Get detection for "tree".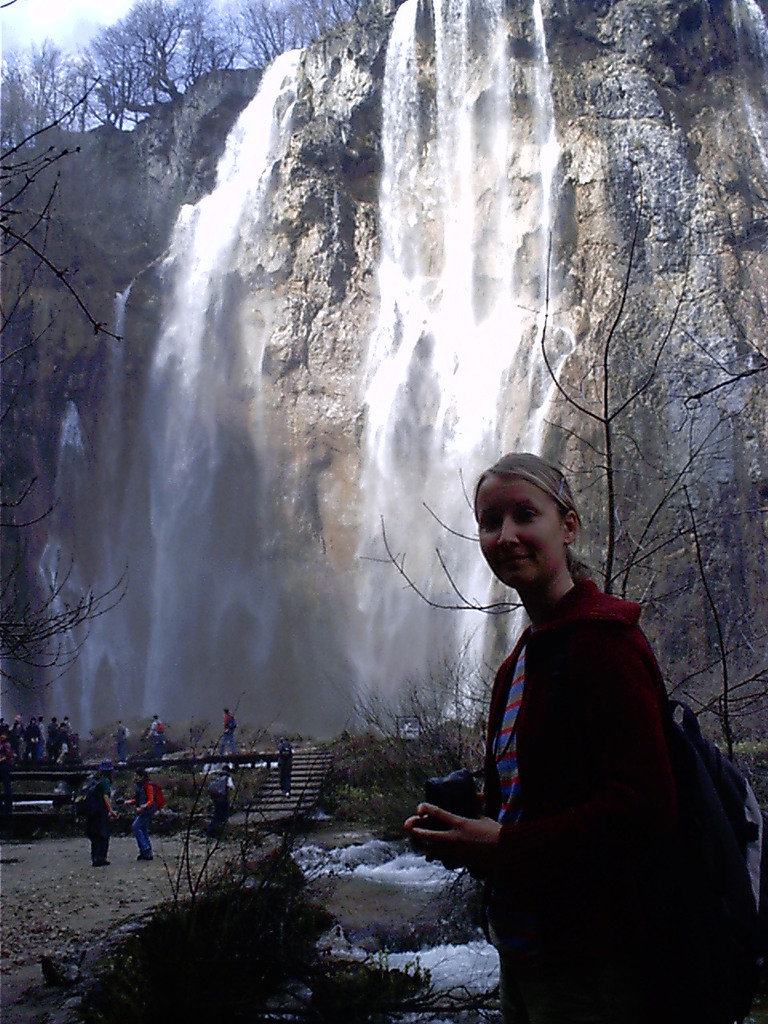
Detection: BBox(86, 0, 219, 110).
